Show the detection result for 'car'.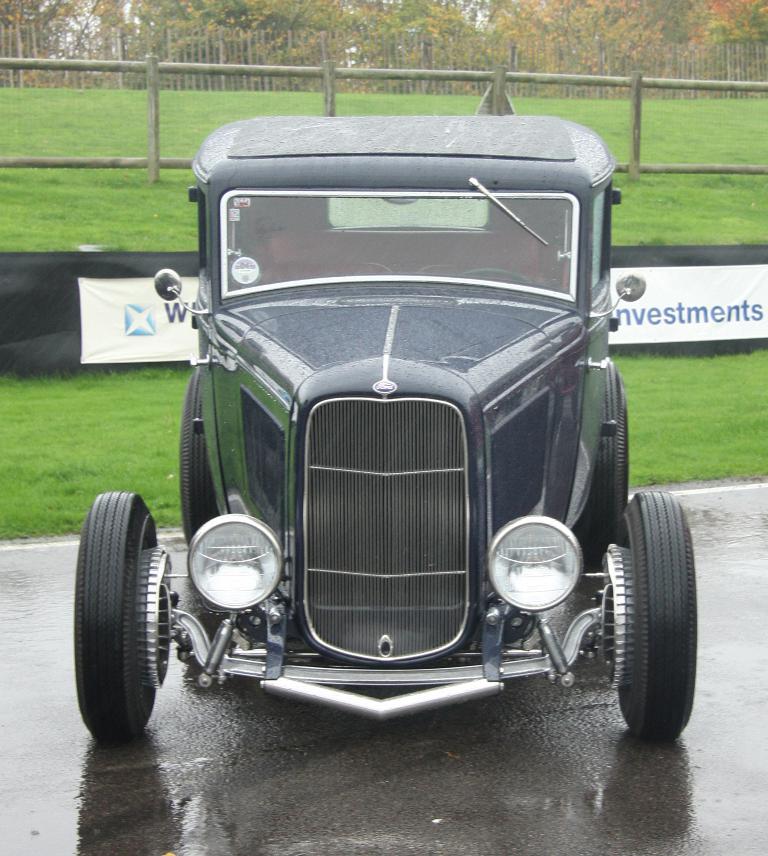
<region>74, 112, 701, 742</region>.
